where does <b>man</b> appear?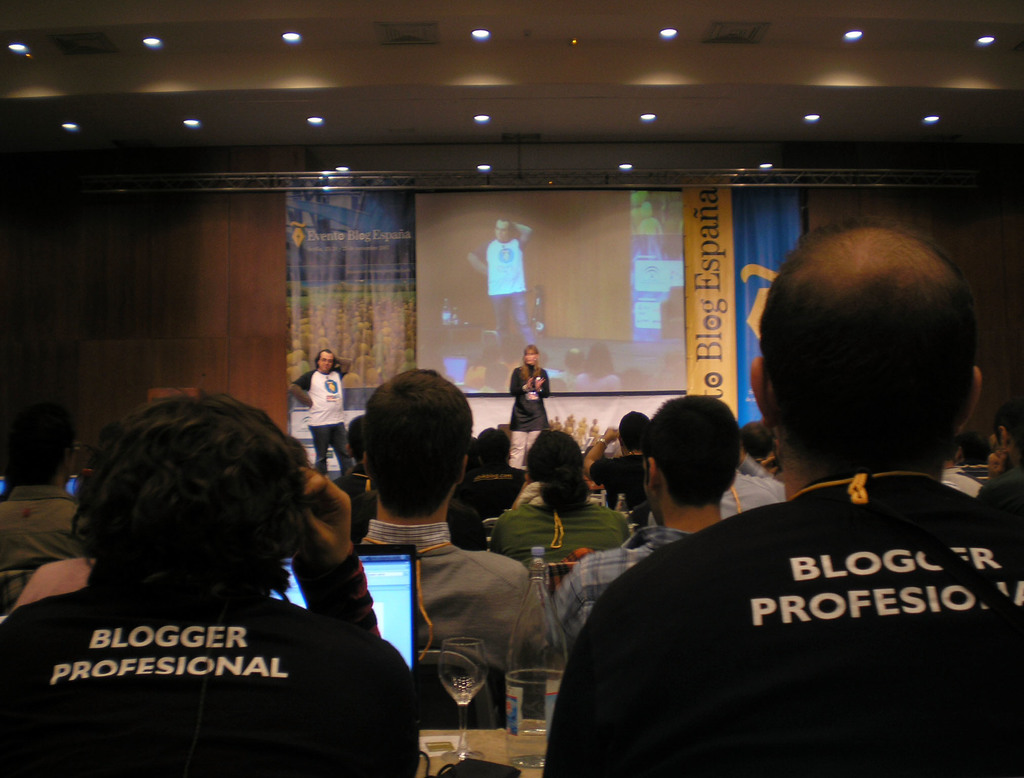
Appears at (left=461, top=423, right=537, bottom=511).
